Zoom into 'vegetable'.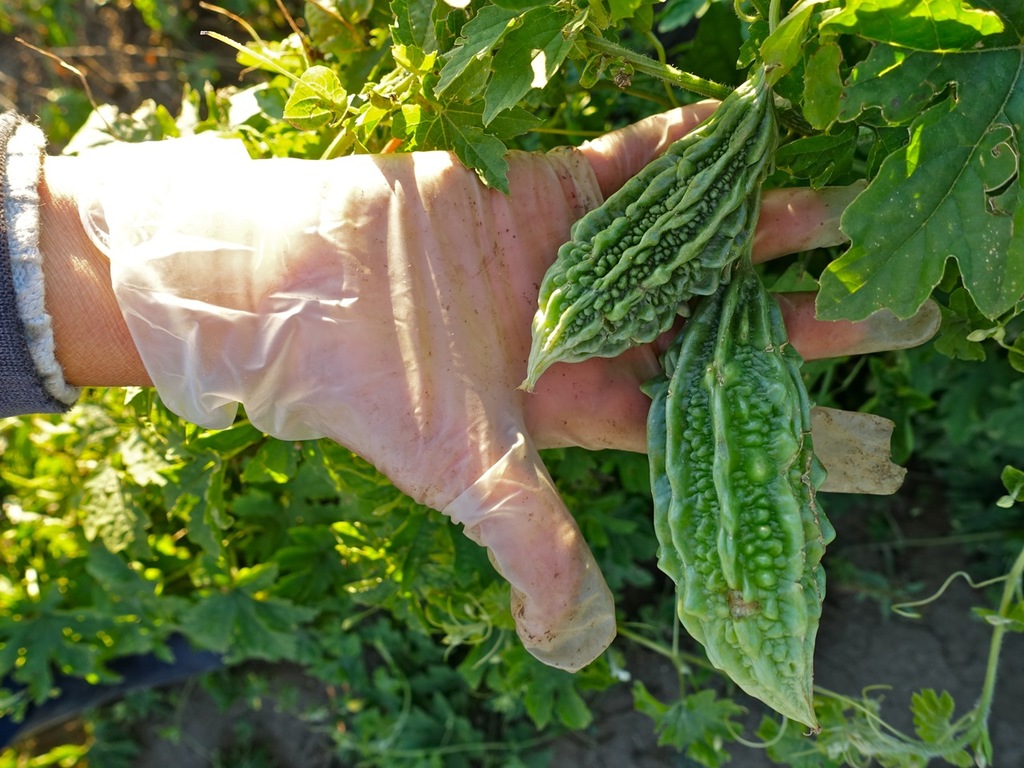
Zoom target: left=521, top=86, right=790, bottom=366.
